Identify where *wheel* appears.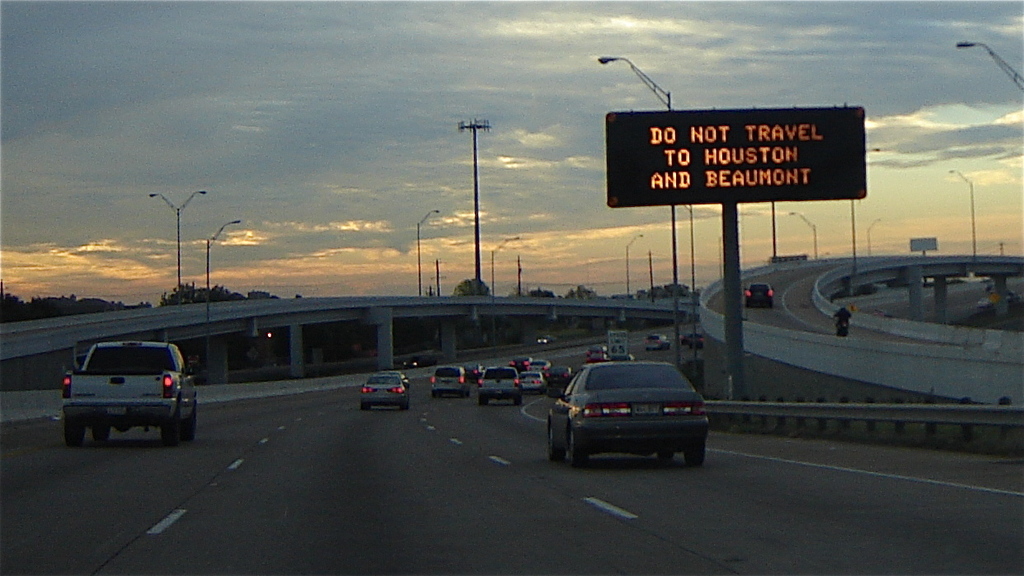
Appears at rect(456, 388, 464, 400).
